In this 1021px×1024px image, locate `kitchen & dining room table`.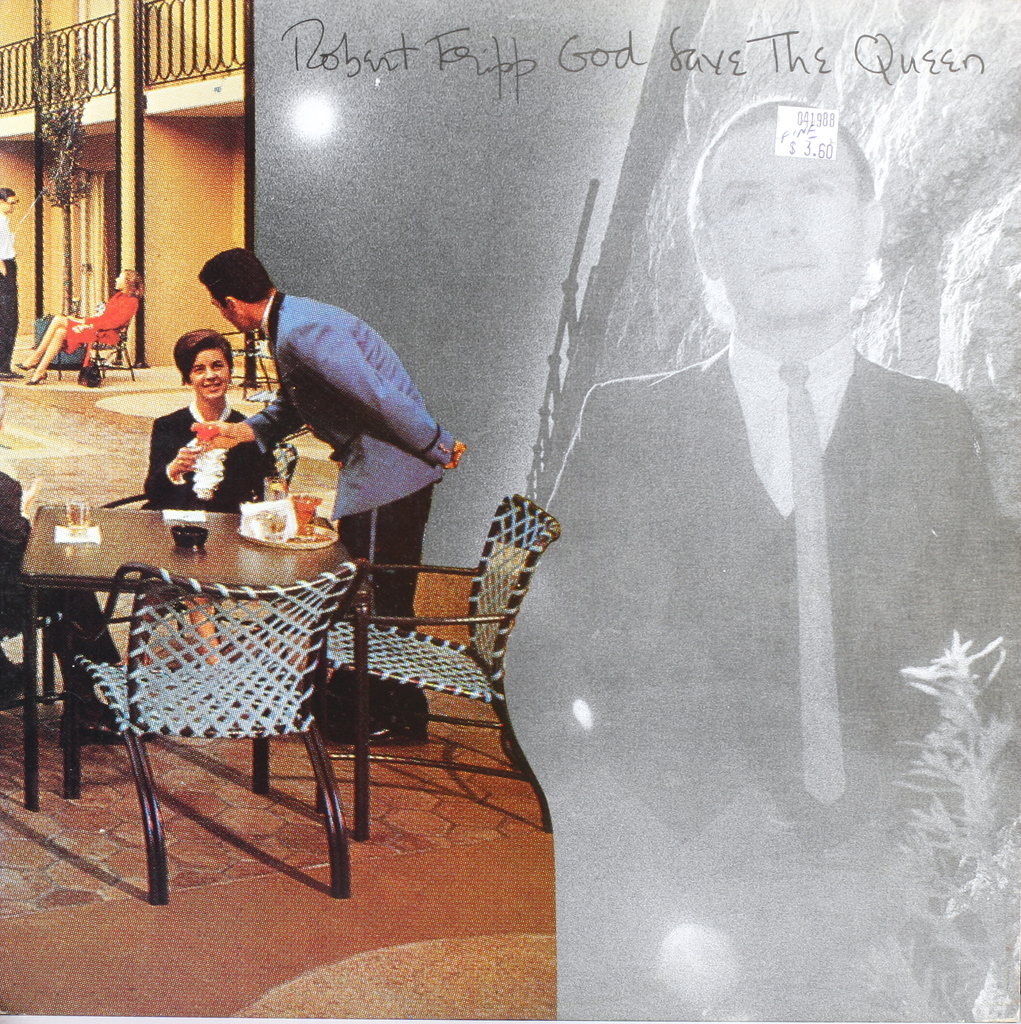
Bounding box: 10/412/561/872.
